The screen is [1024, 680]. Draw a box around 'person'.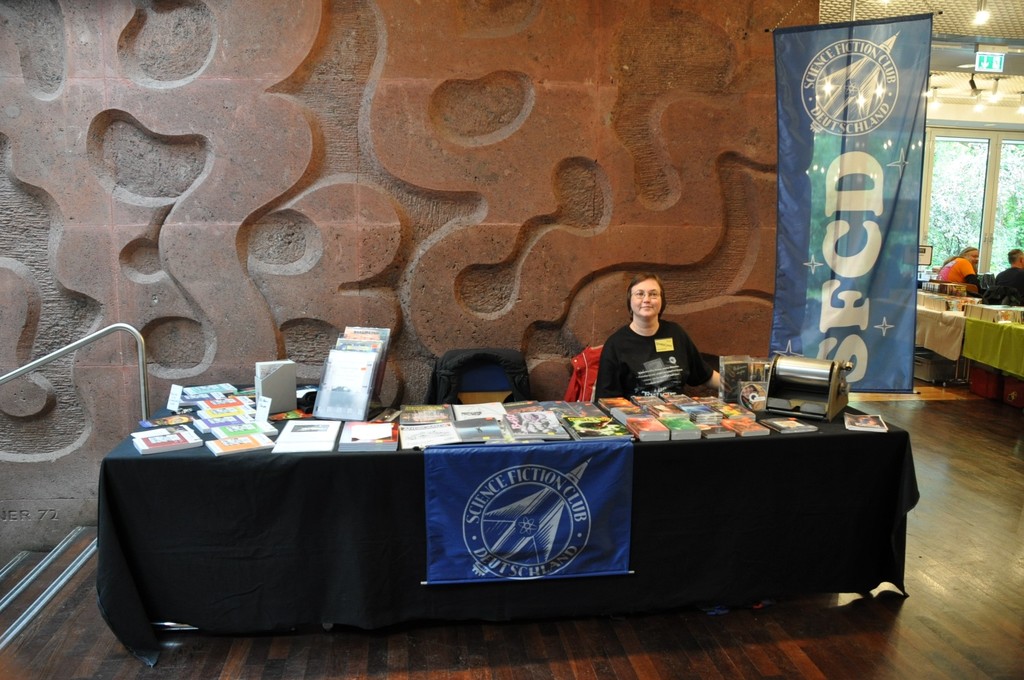
(left=981, top=244, right=1023, bottom=301).
